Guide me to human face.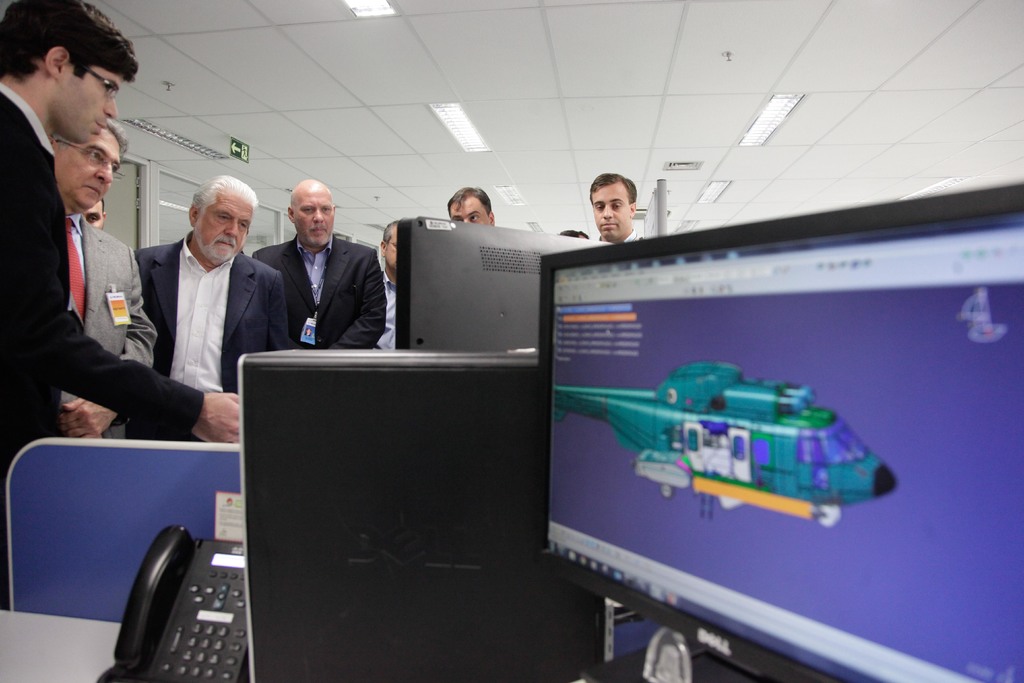
Guidance: left=447, top=197, right=493, bottom=227.
